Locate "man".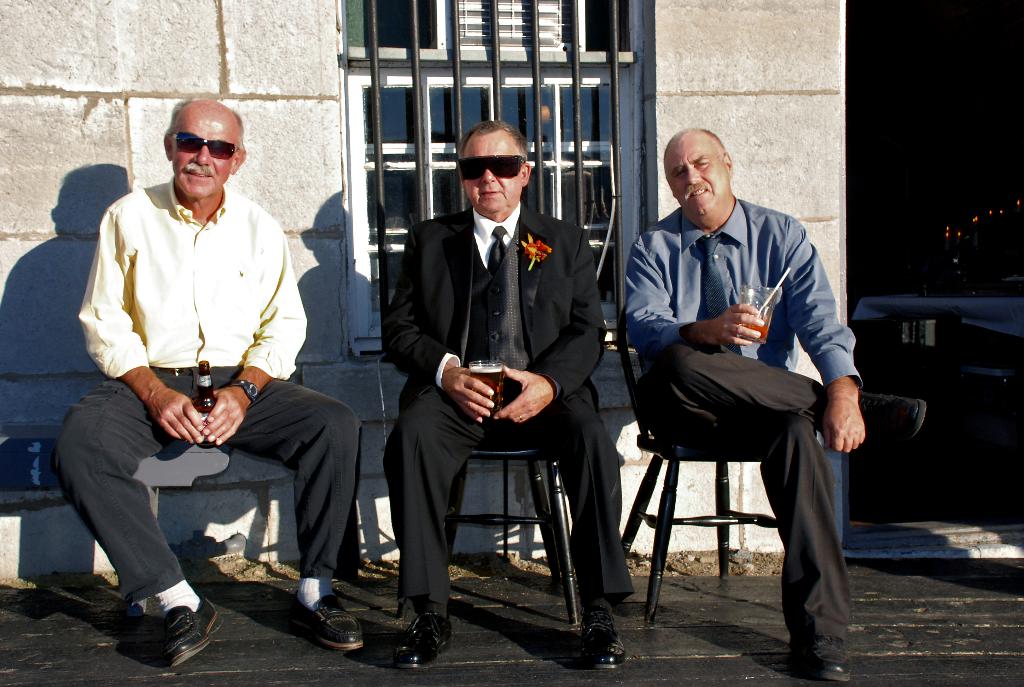
Bounding box: pyautogui.locateOnScreen(63, 94, 335, 650).
